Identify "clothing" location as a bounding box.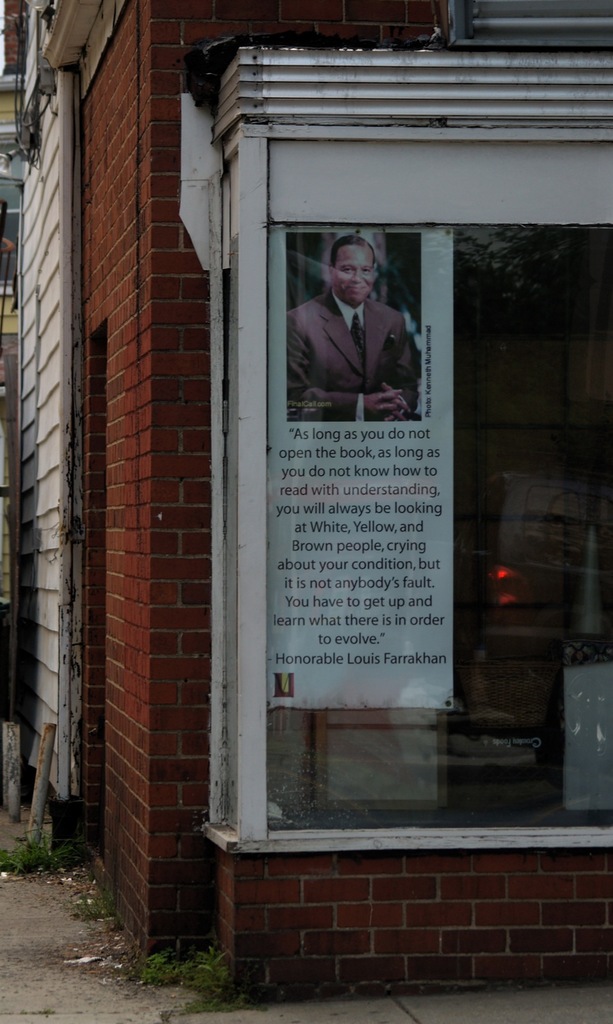
bbox=[294, 258, 426, 415].
